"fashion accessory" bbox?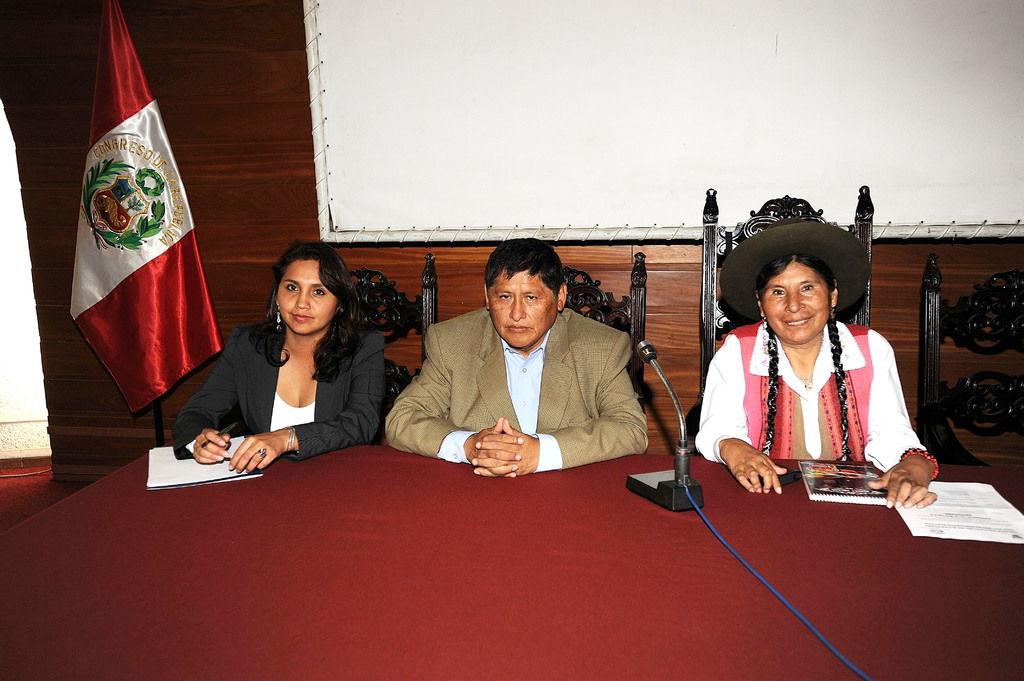
284 424 299 456
